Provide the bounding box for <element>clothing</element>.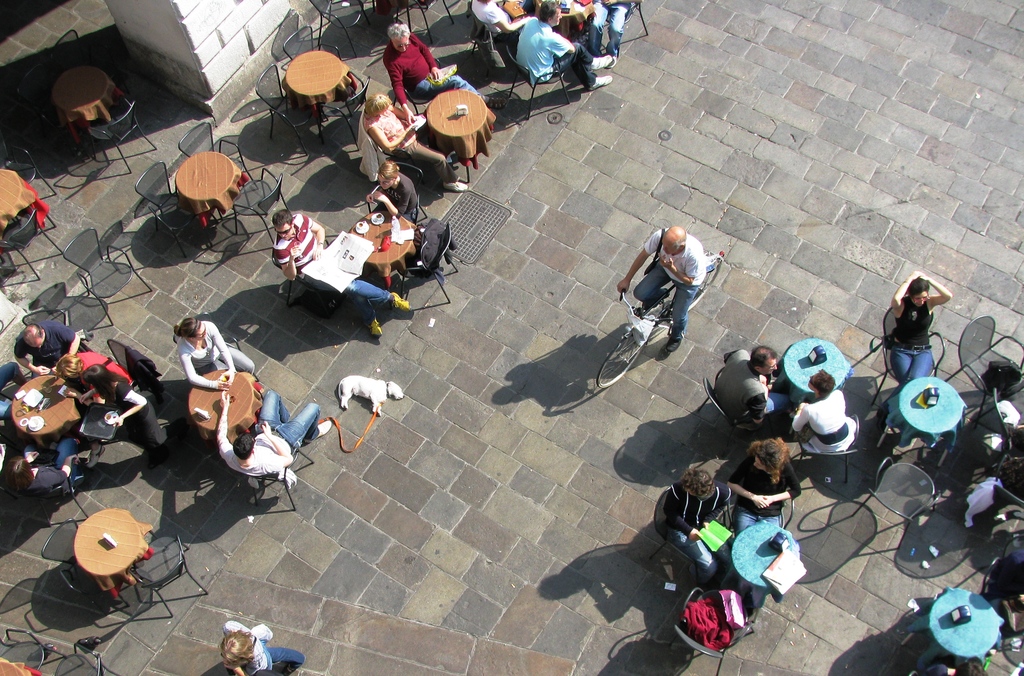
(177,320,254,391).
